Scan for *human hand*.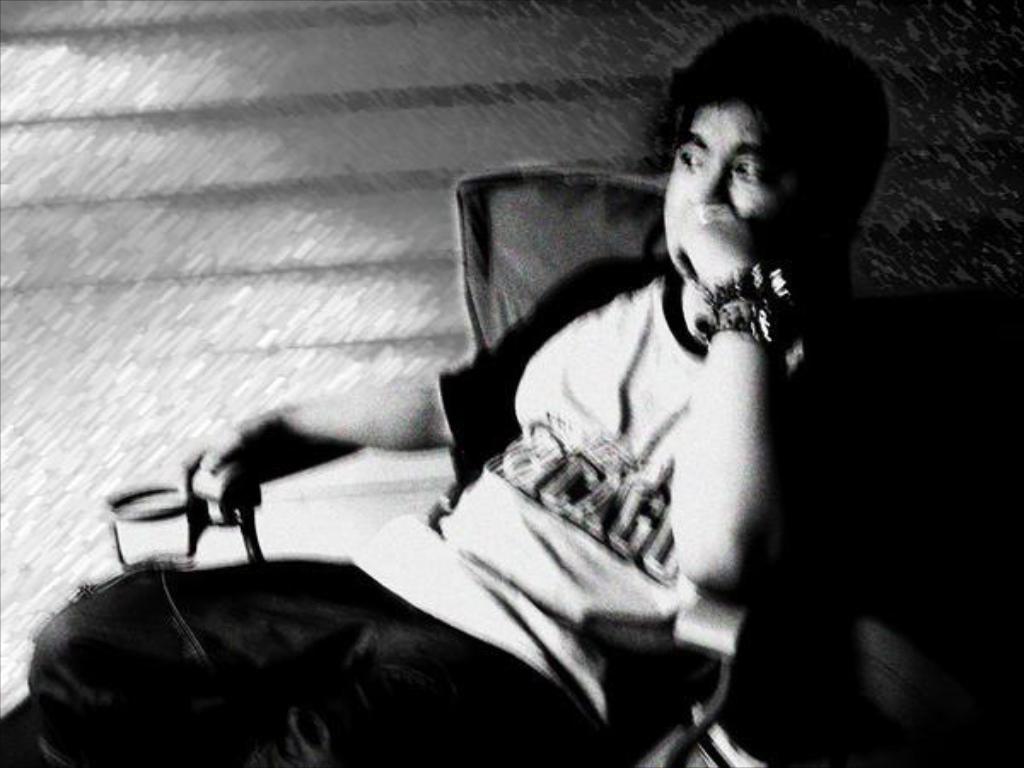
Scan result: region(193, 415, 299, 527).
